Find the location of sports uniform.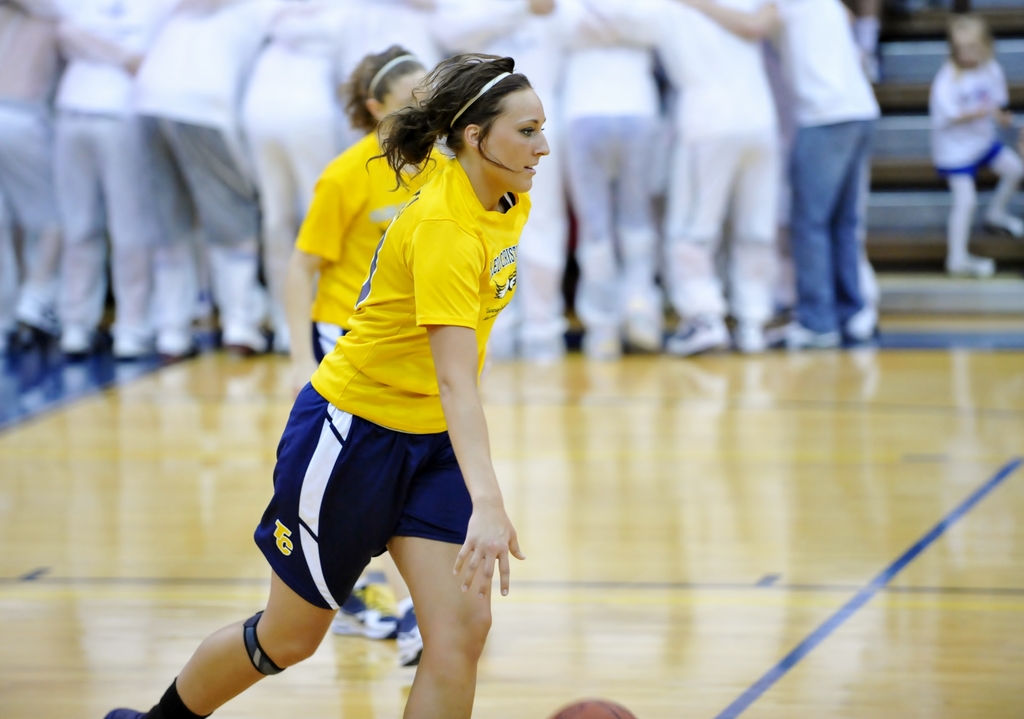
Location: BBox(424, 0, 586, 329).
